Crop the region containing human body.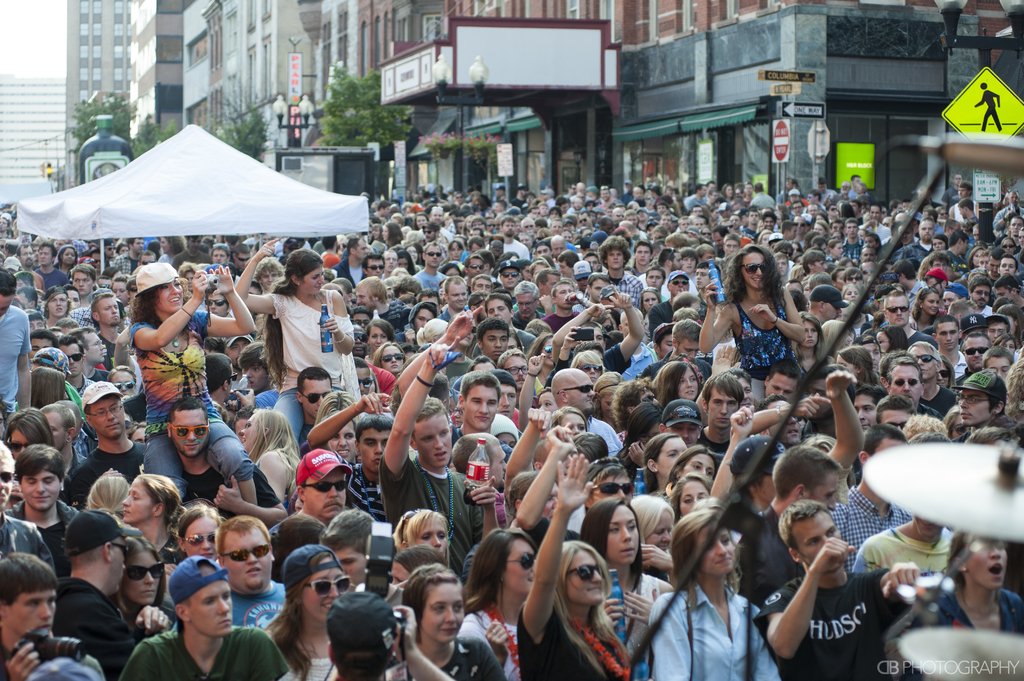
Crop region: bbox=(883, 287, 941, 349).
